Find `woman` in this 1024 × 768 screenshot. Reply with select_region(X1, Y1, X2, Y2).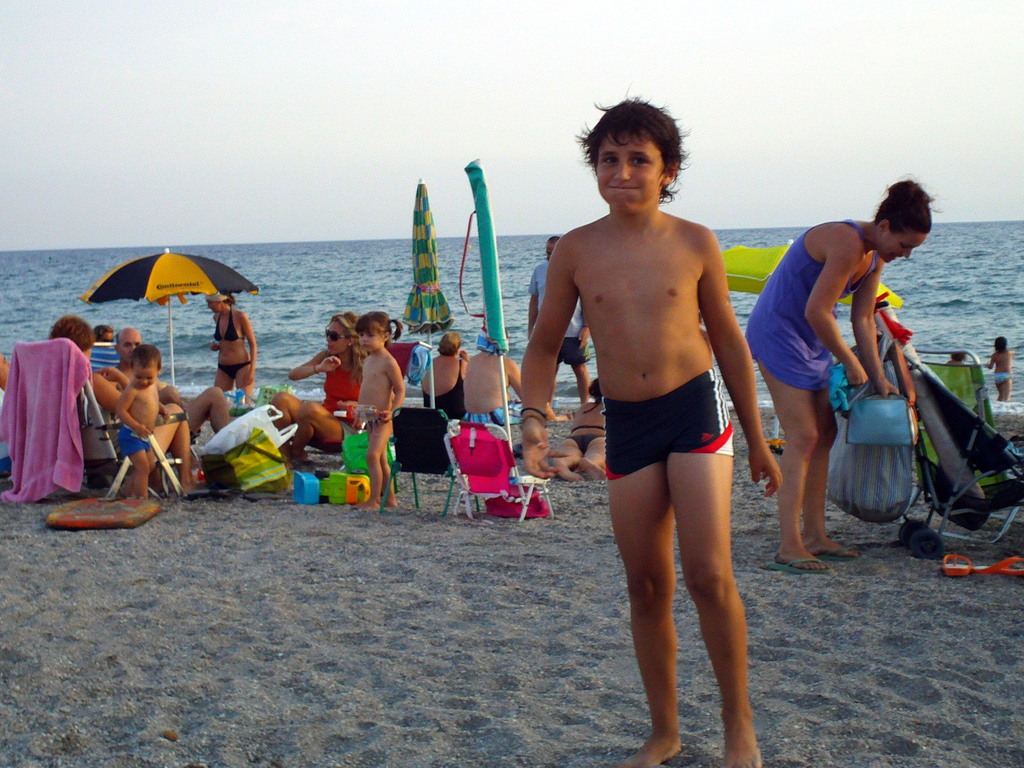
select_region(273, 309, 367, 465).
